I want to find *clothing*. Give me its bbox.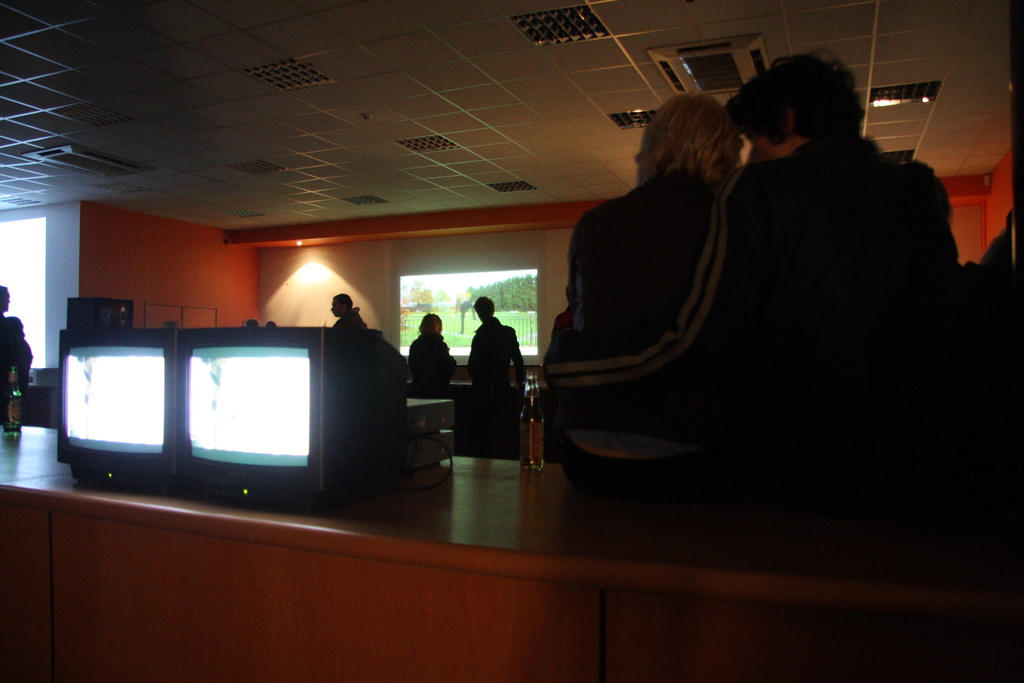
552, 145, 958, 473.
